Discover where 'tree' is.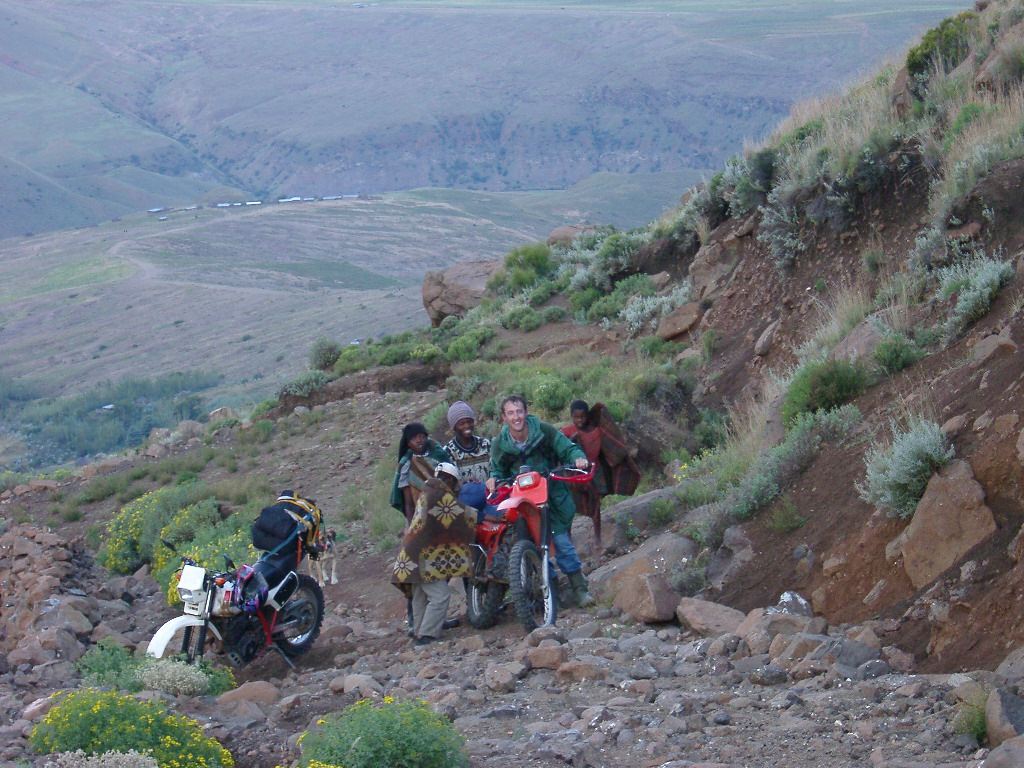
Discovered at rect(487, 237, 549, 291).
